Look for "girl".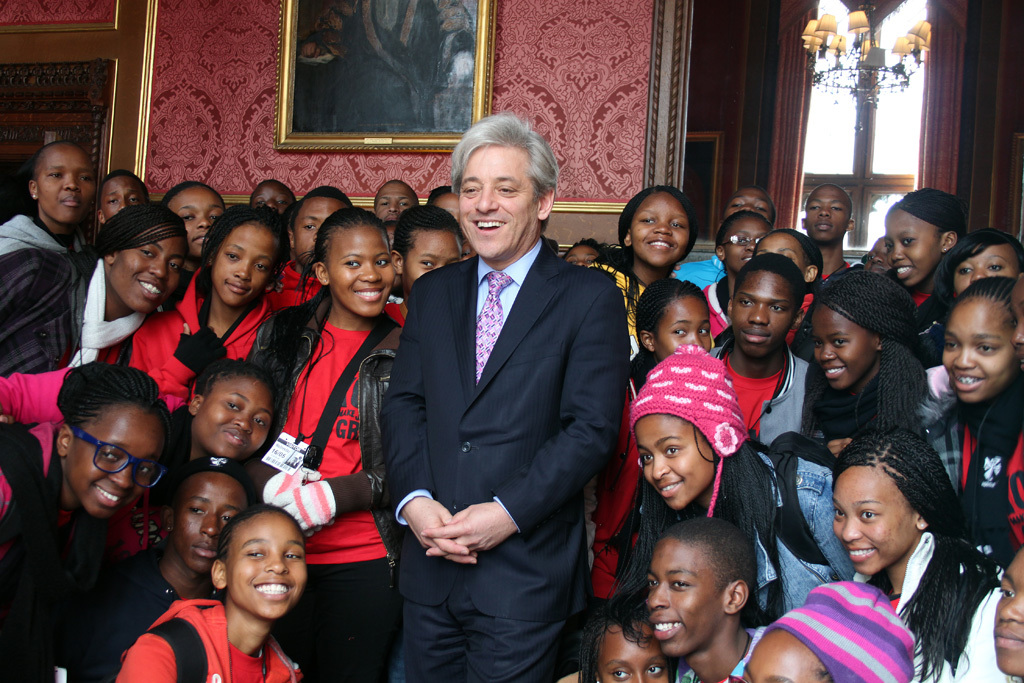
Found: <region>924, 276, 1023, 514</region>.
